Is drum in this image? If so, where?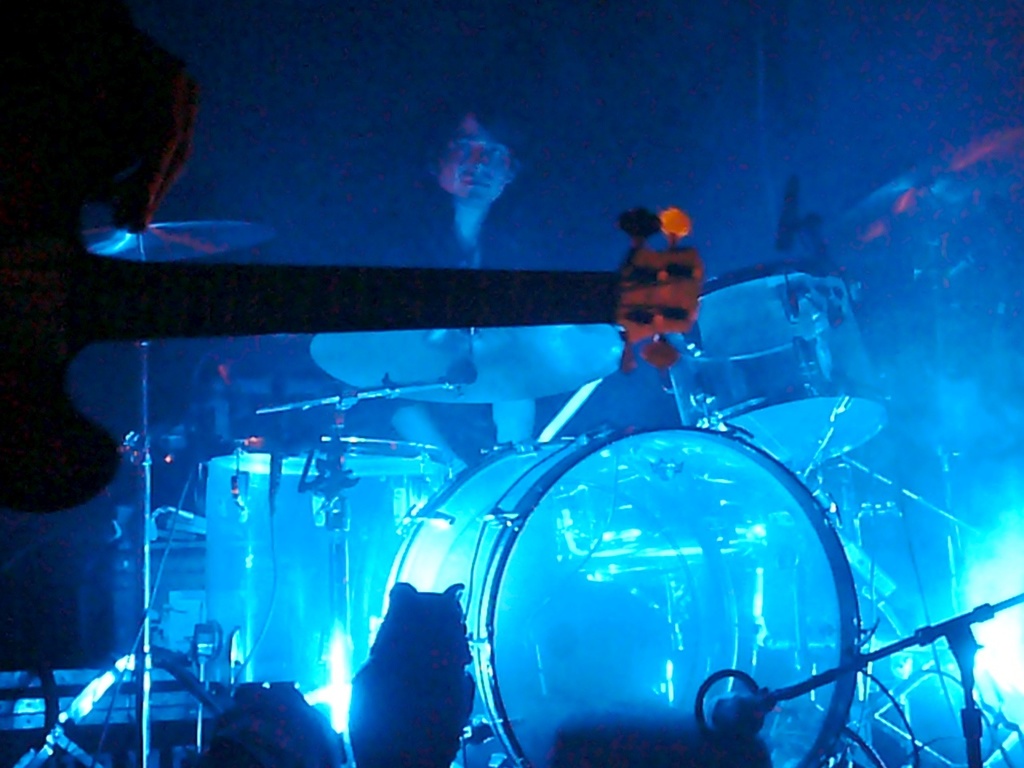
Yes, at <box>662,250,890,480</box>.
